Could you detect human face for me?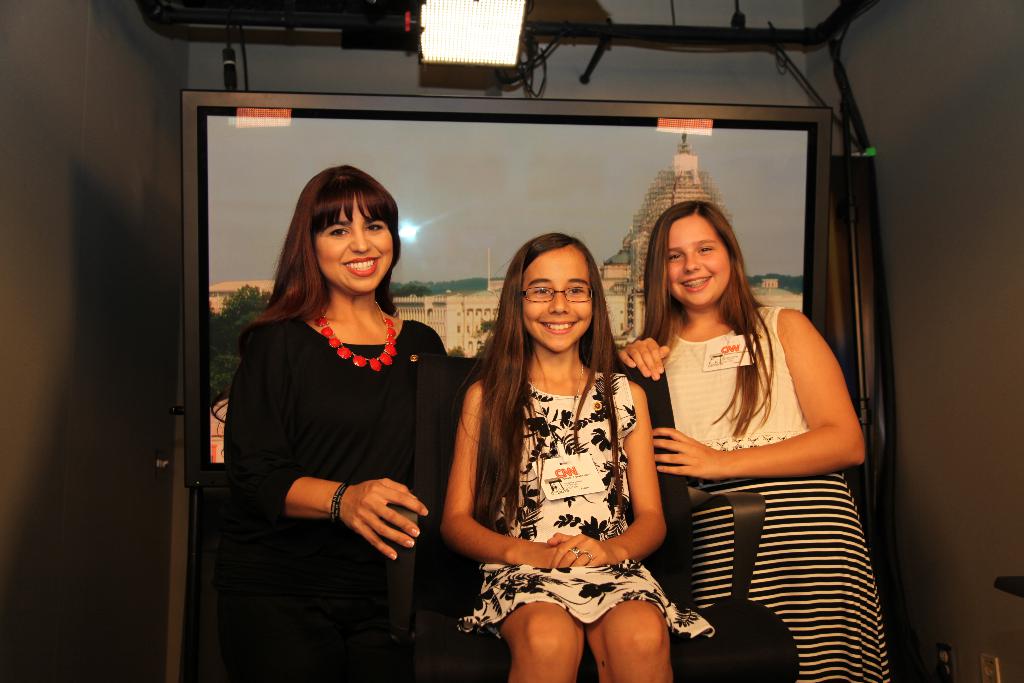
Detection result: box=[669, 213, 725, 308].
